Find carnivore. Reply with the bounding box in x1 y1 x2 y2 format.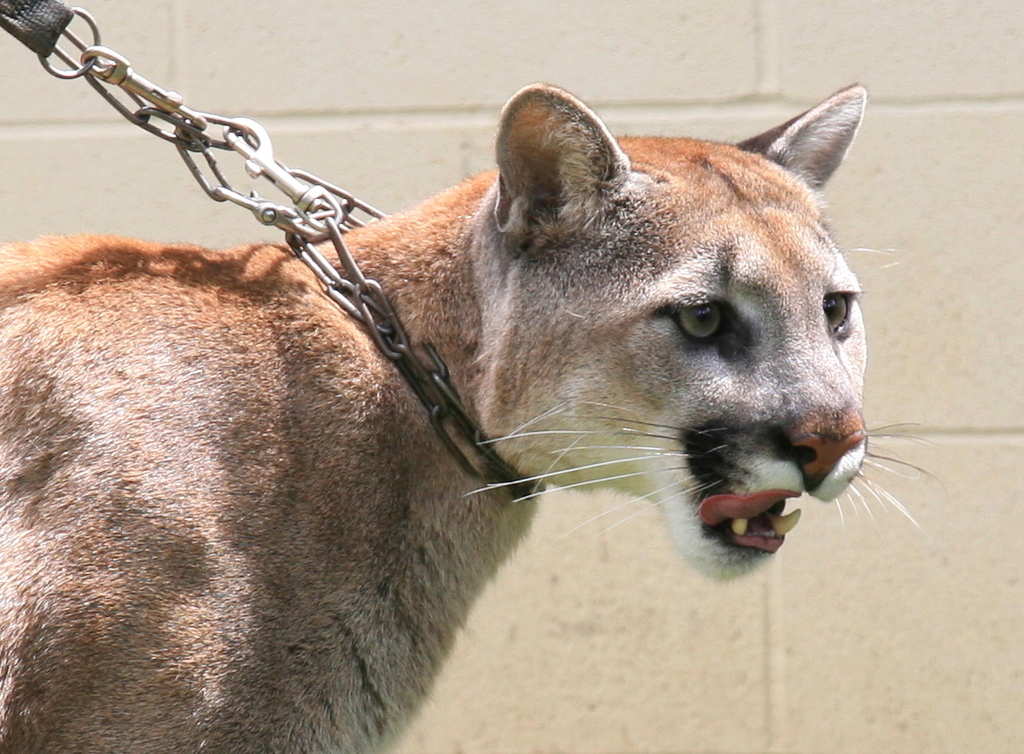
26 82 885 753.
